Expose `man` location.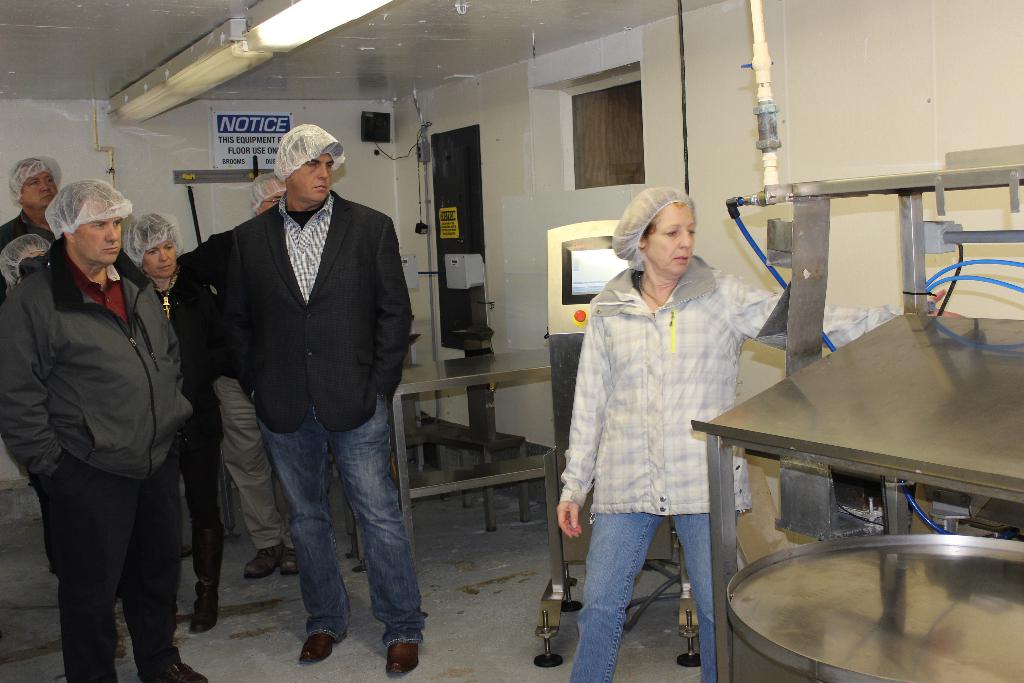
Exposed at region(0, 176, 212, 682).
